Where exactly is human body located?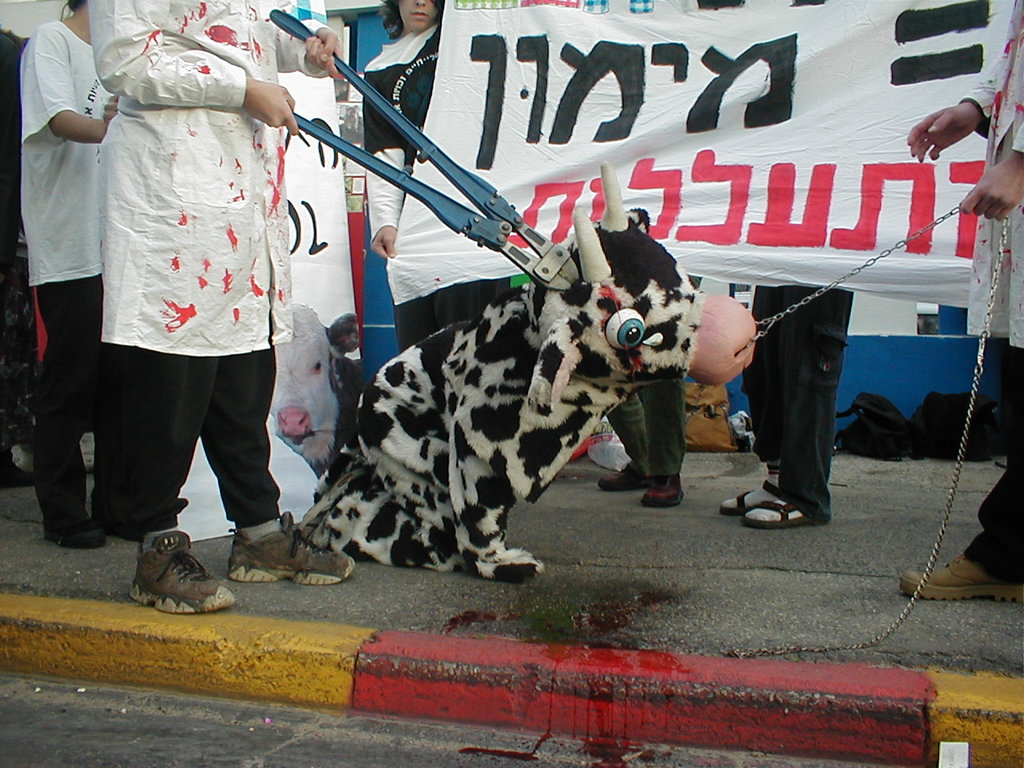
Its bounding box is bbox=[596, 234, 698, 512].
